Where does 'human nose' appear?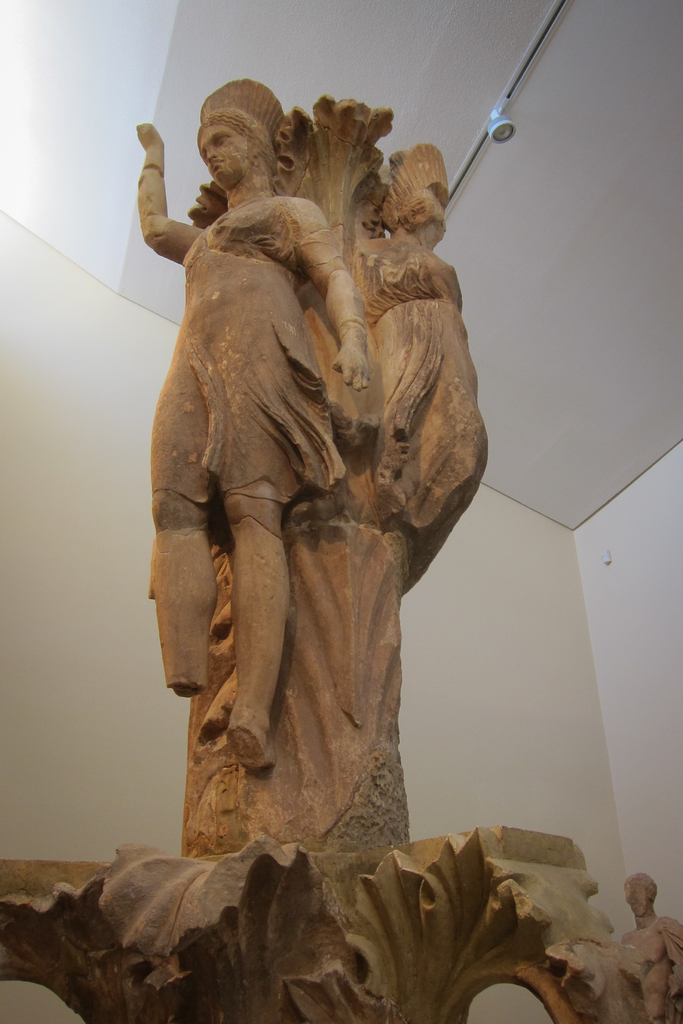
Appears at (205,148,219,162).
